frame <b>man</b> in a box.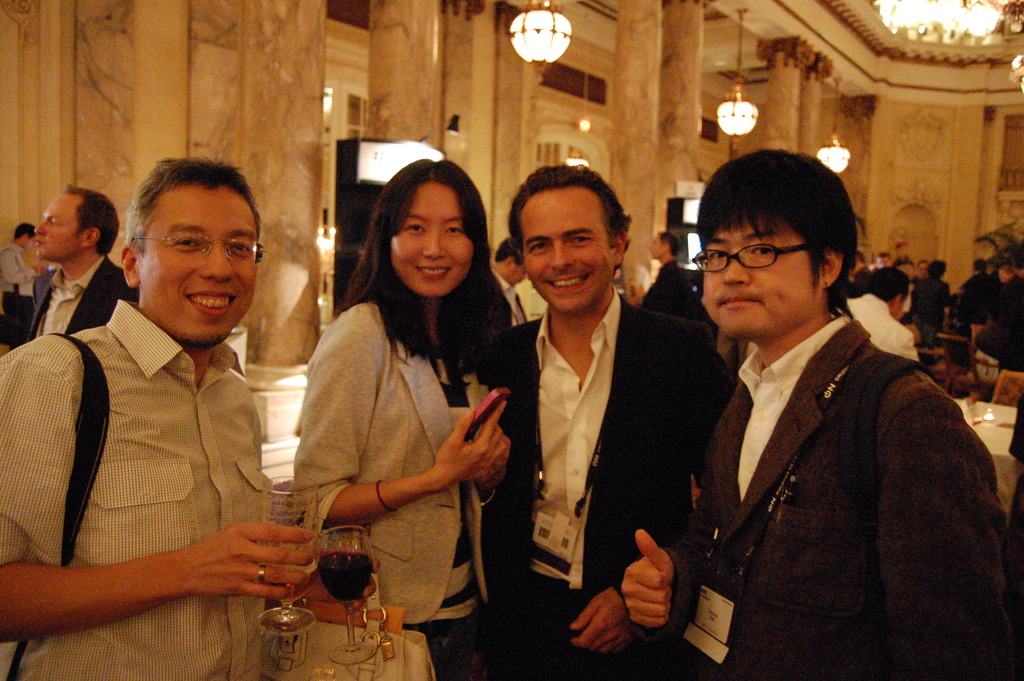
bbox=(497, 156, 736, 680).
